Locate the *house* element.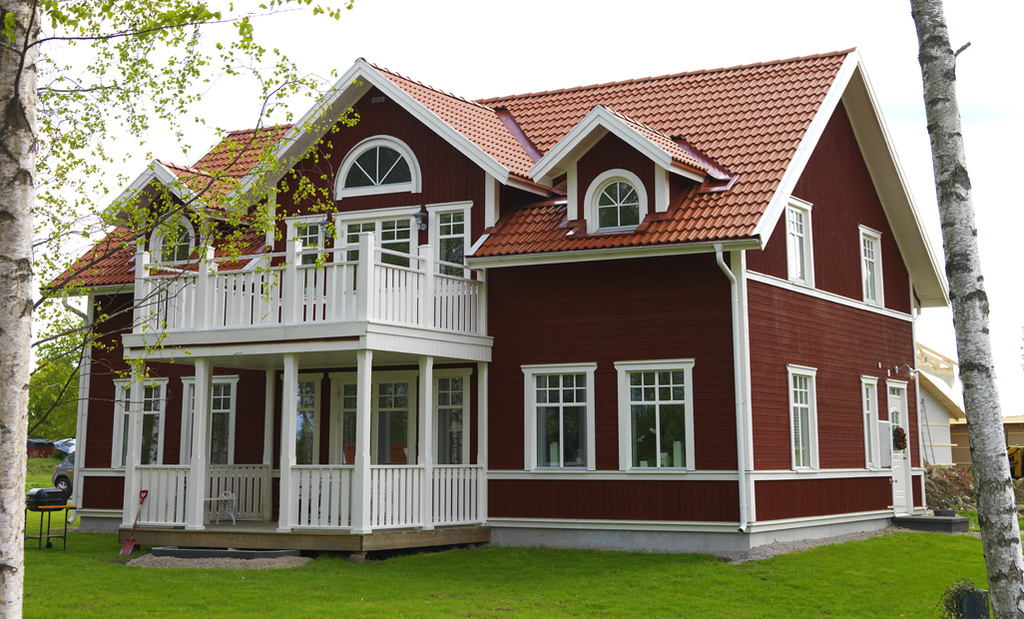
Element bbox: bbox(939, 416, 1023, 481).
